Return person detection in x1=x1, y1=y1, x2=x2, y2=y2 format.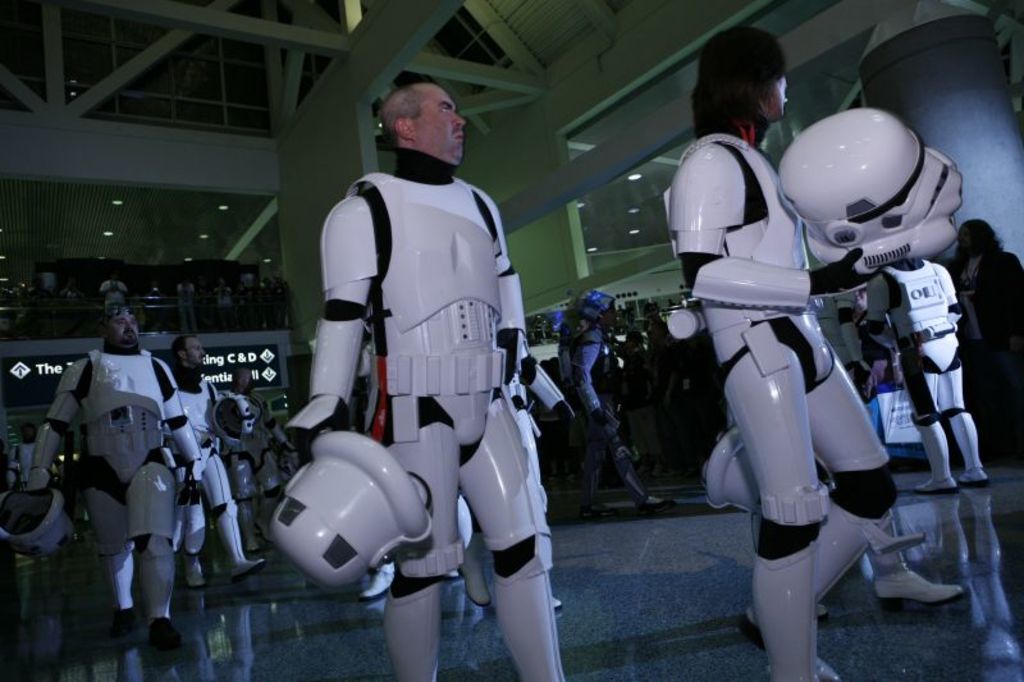
x1=238, y1=279, x2=260, y2=331.
